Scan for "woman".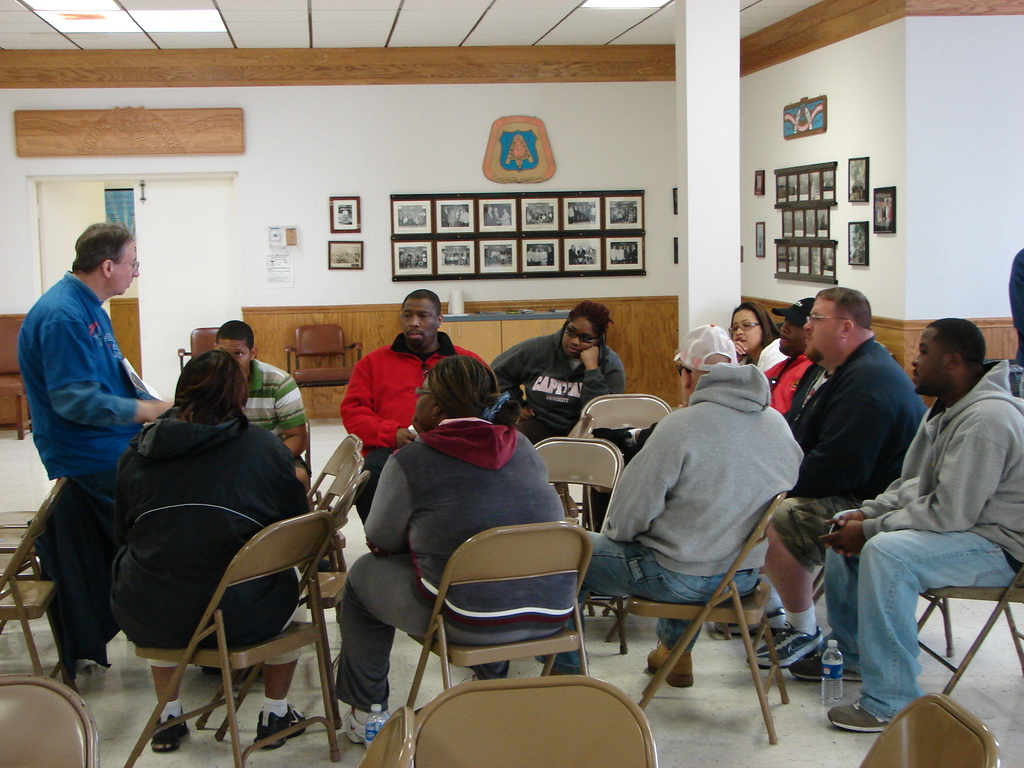
Scan result: 722 303 789 388.
